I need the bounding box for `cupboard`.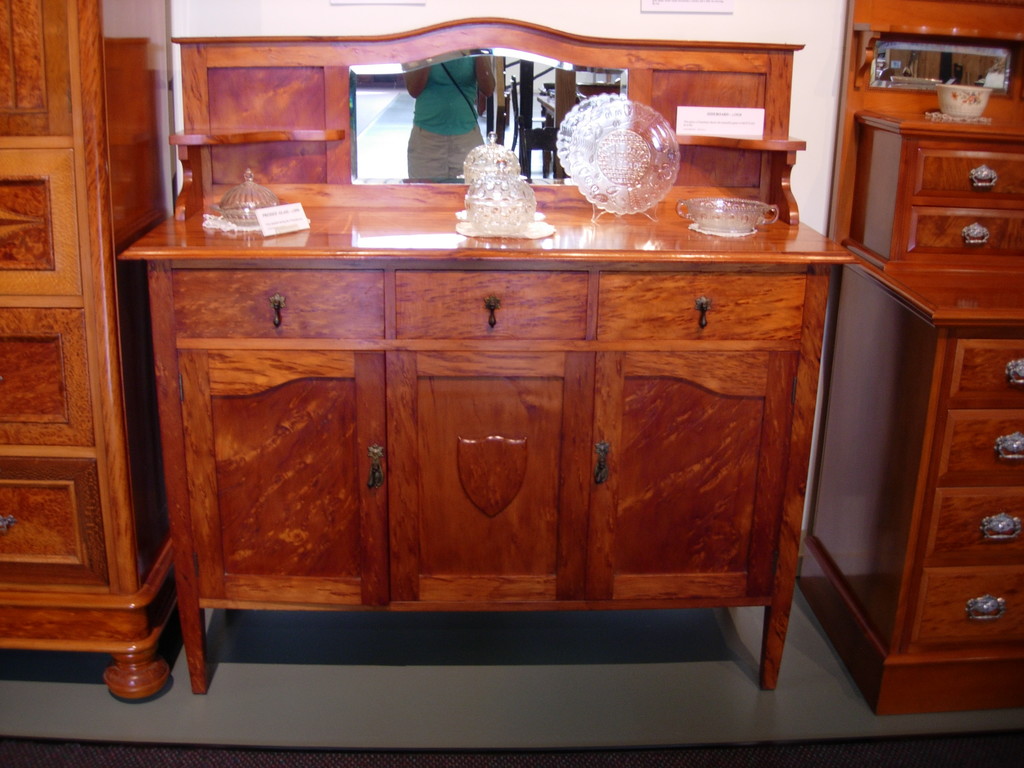
Here it is: 0/0/198/707.
